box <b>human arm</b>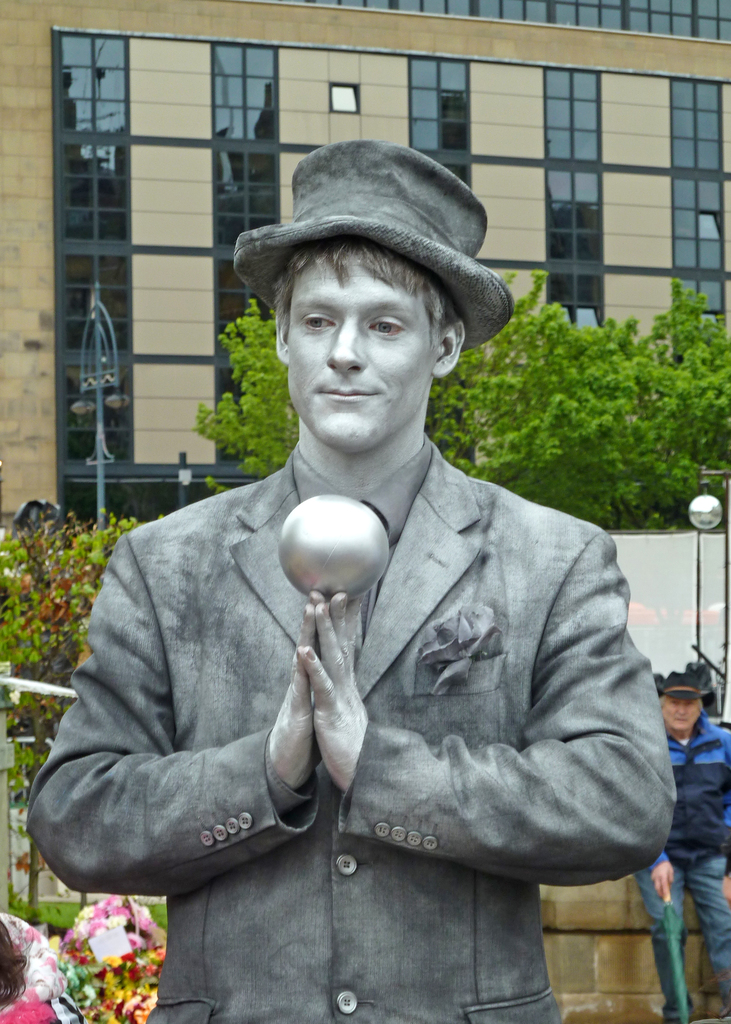
25/536/323/900
